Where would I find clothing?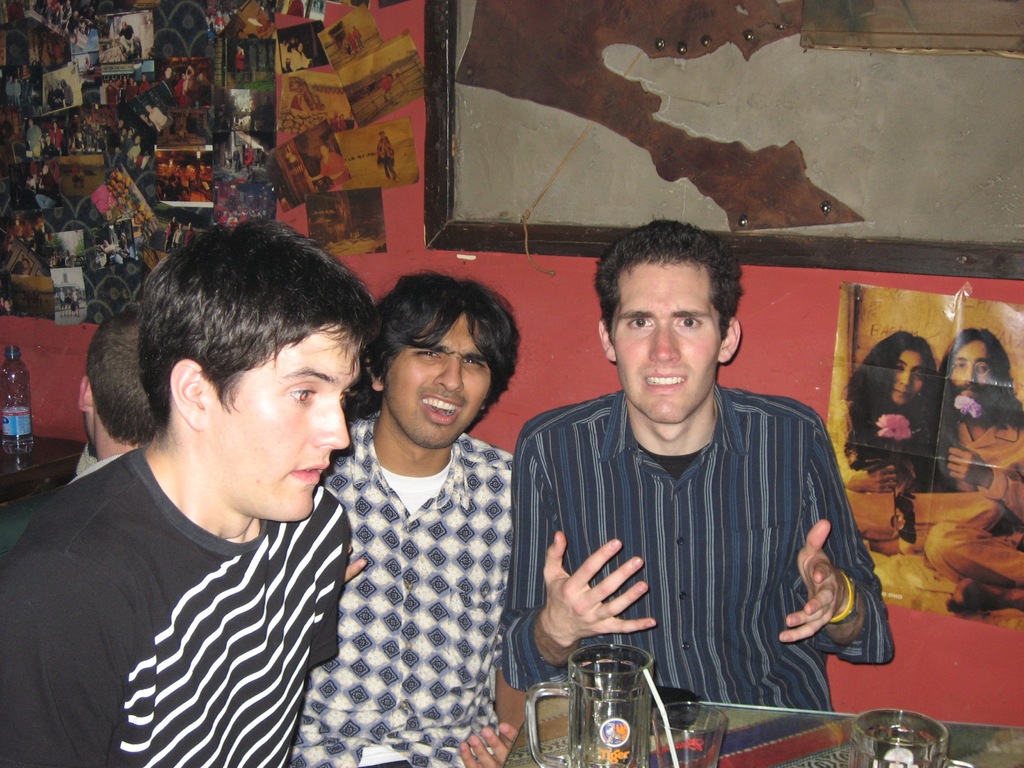
At Rect(377, 134, 396, 180).
